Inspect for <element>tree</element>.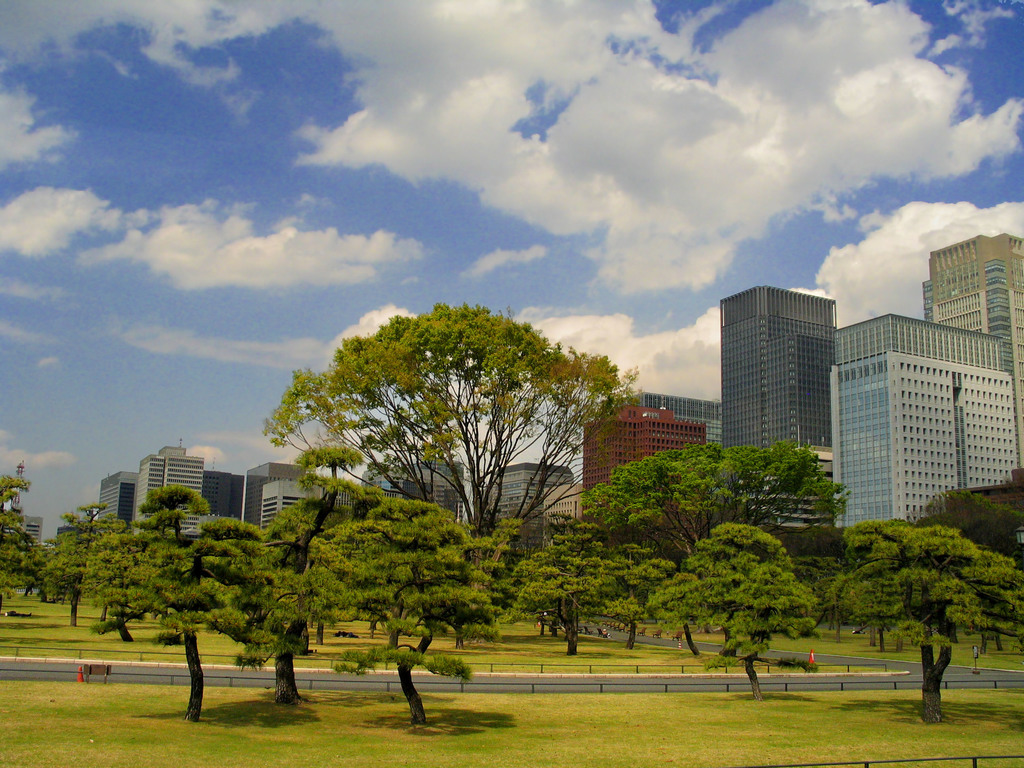
Inspection: crop(104, 492, 178, 673).
